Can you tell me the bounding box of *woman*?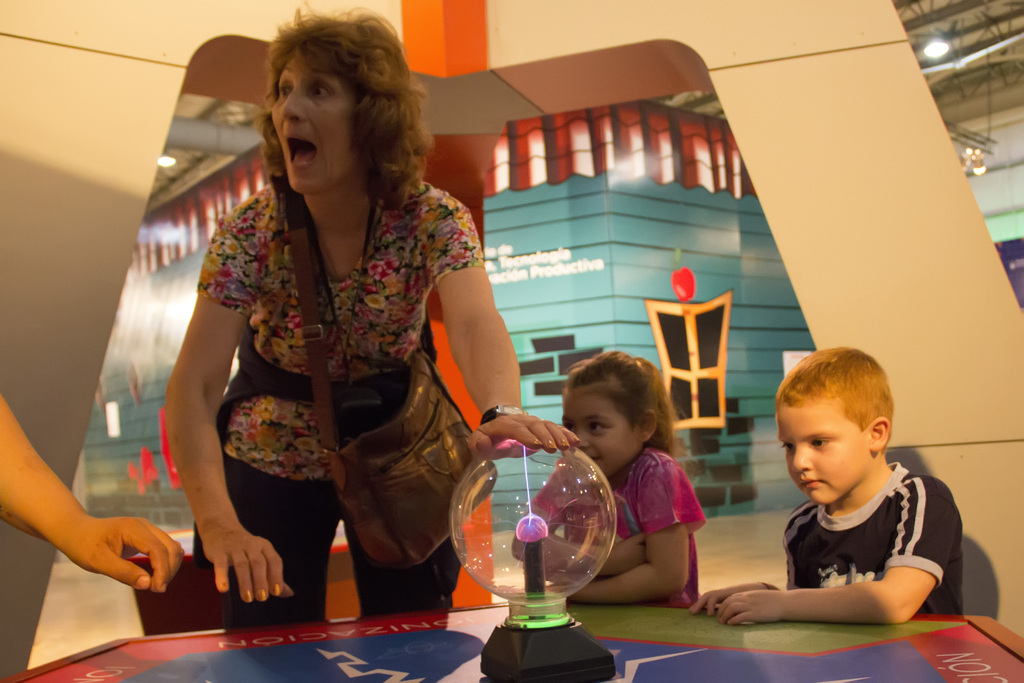
{"x1": 145, "y1": 36, "x2": 504, "y2": 638}.
